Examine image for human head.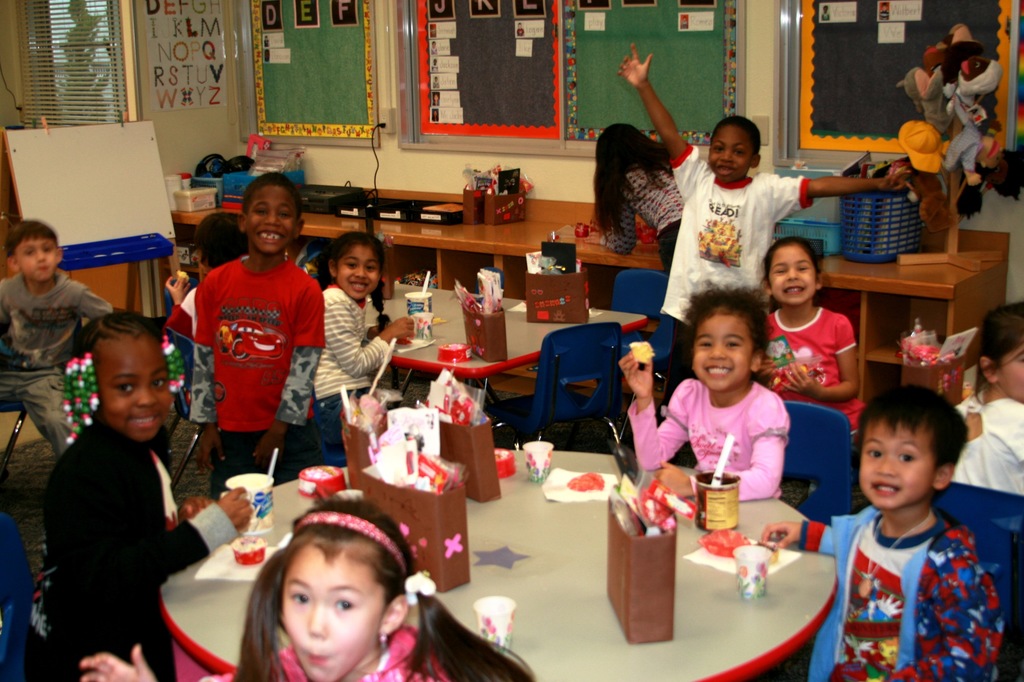
Examination result: 186,213,246,276.
